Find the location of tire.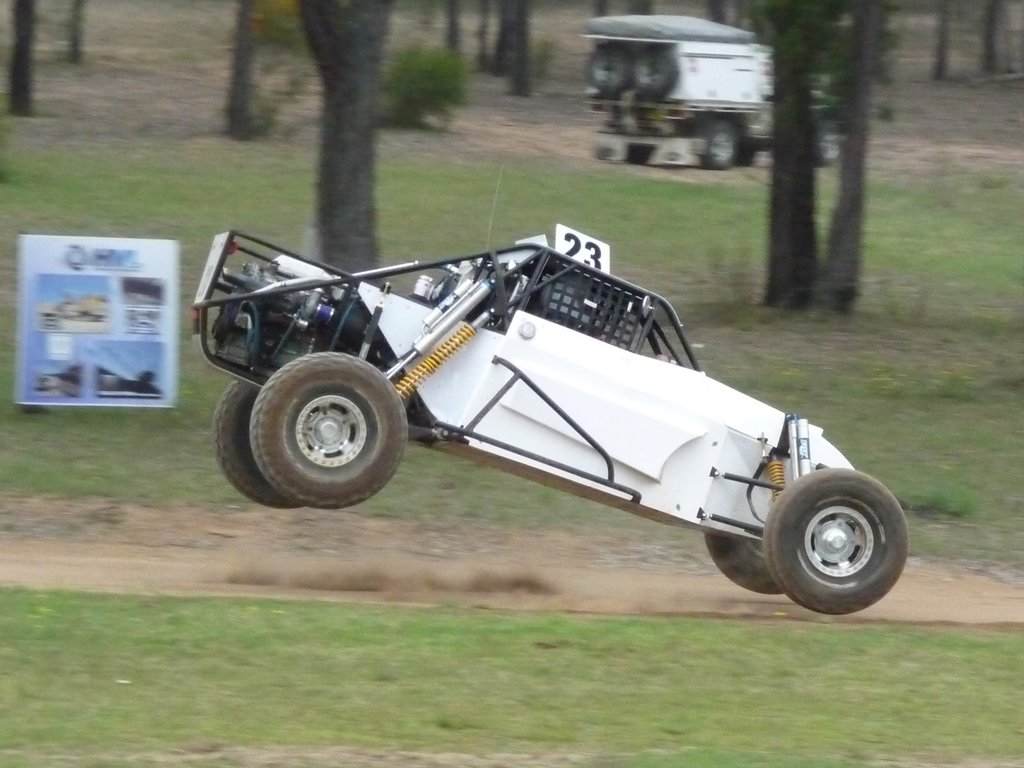
Location: [x1=703, y1=123, x2=739, y2=168].
